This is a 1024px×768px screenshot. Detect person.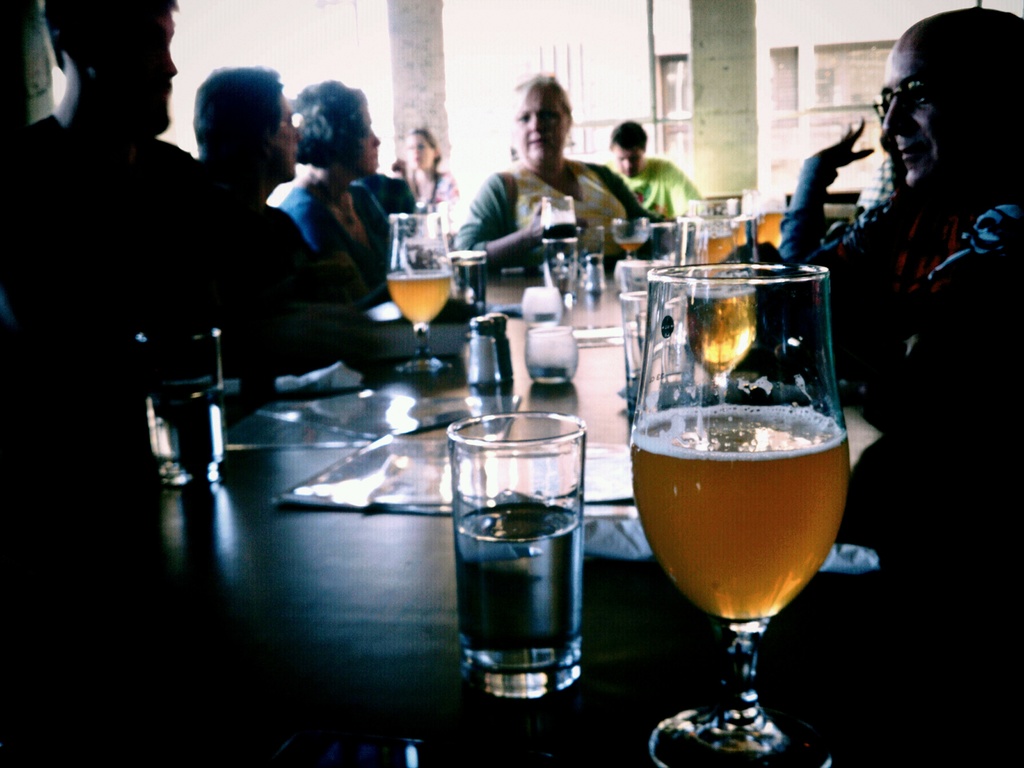
188,65,453,369.
